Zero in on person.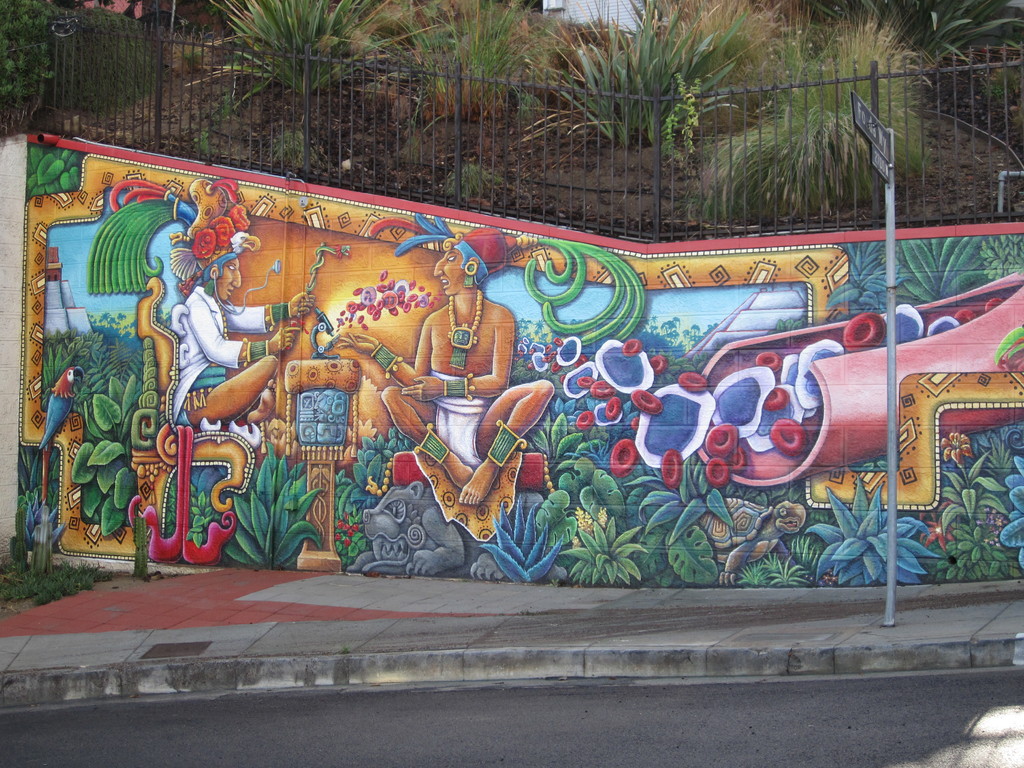
Zeroed in: [168, 233, 316, 436].
